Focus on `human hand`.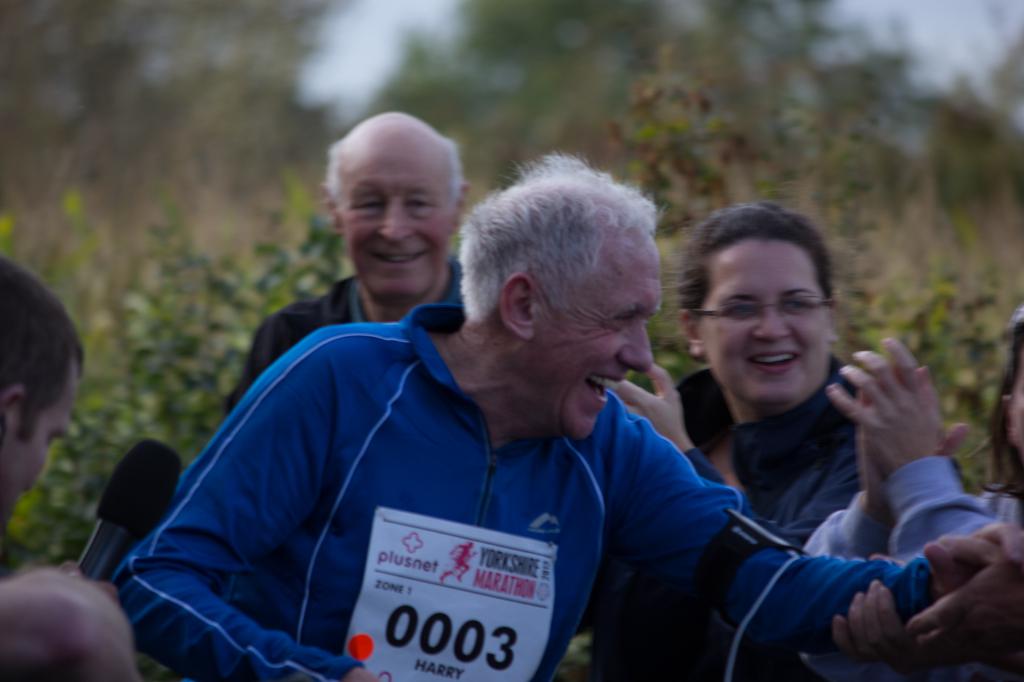
Focused at left=852, top=360, right=969, bottom=518.
